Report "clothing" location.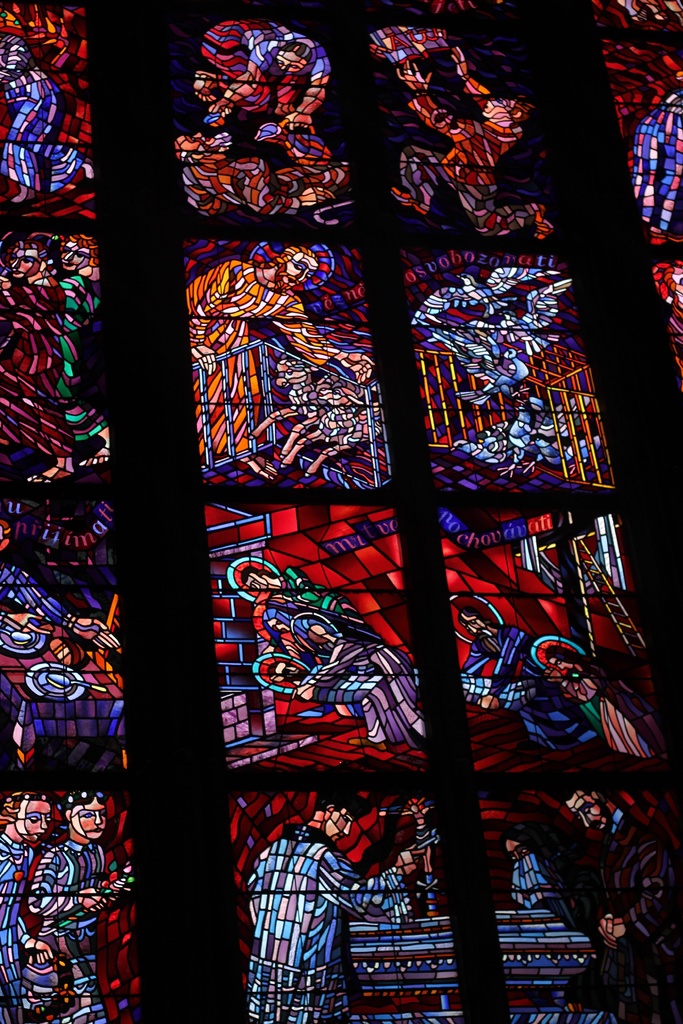
Report: bbox=(181, 259, 325, 449).
